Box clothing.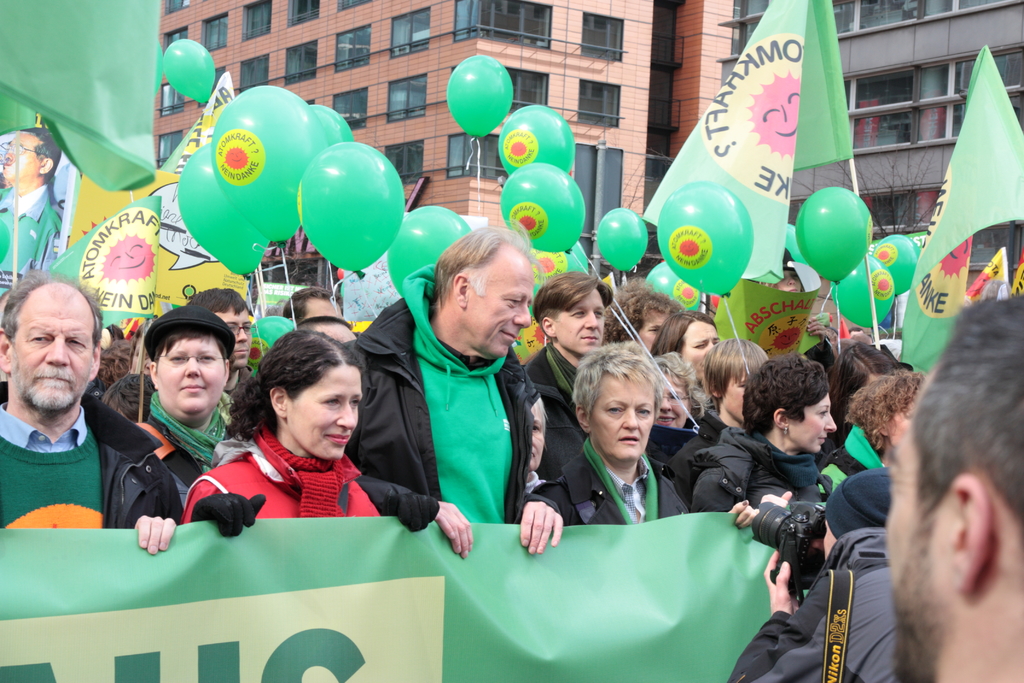
crop(1, 388, 161, 538).
